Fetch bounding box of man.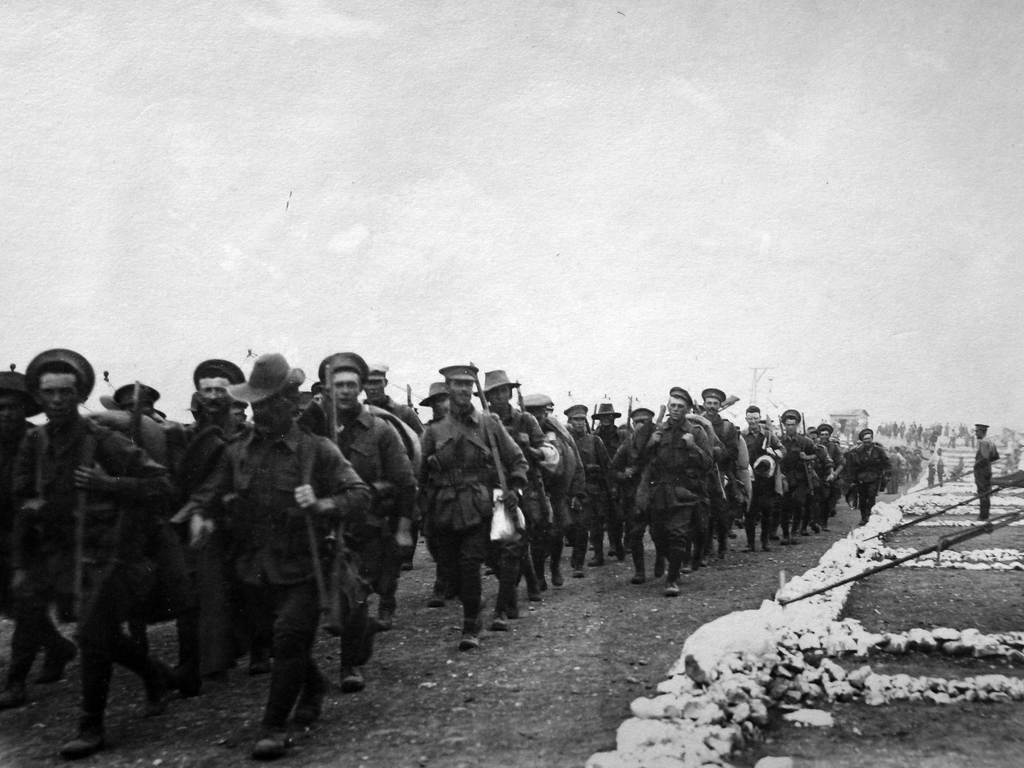
Bbox: x1=611, y1=406, x2=652, y2=580.
